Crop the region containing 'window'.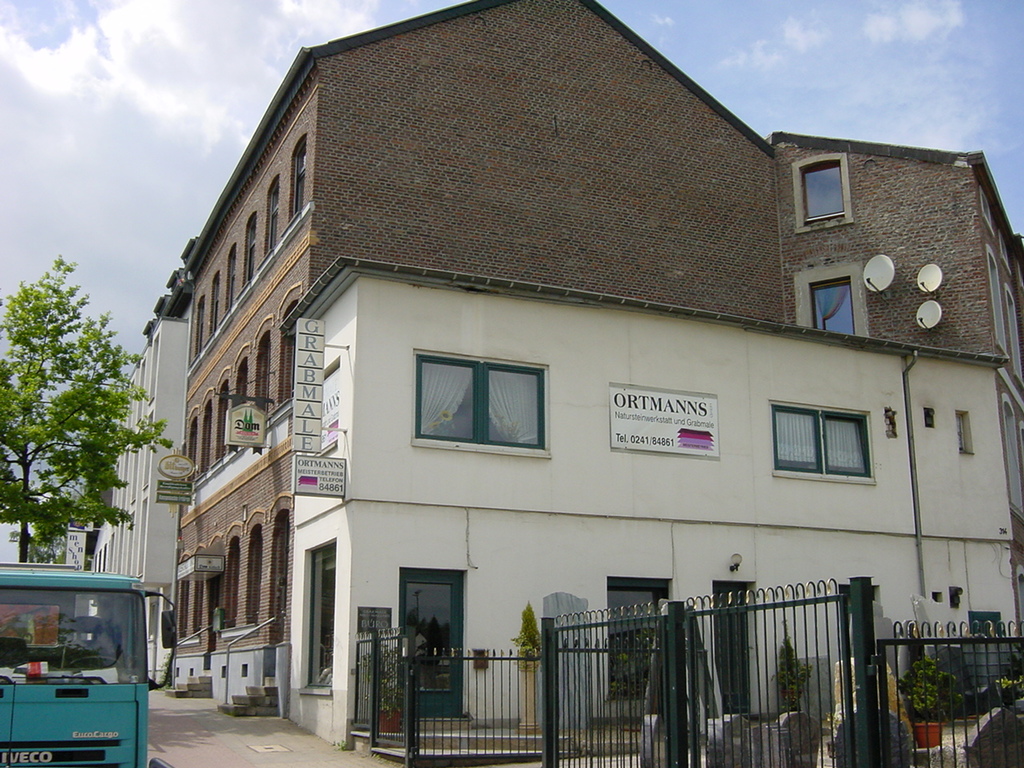
Crop region: 242/213/256/287.
